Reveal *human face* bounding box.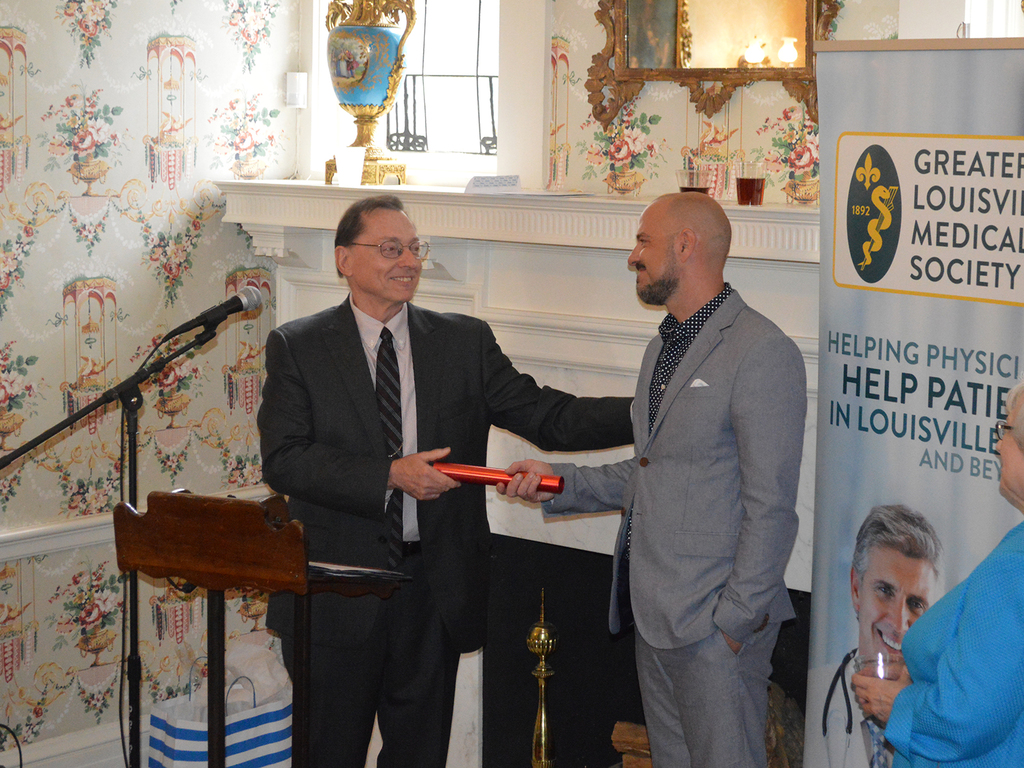
Revealed: pyautogui.locateOnScreen(628, 200, 684, 306).
